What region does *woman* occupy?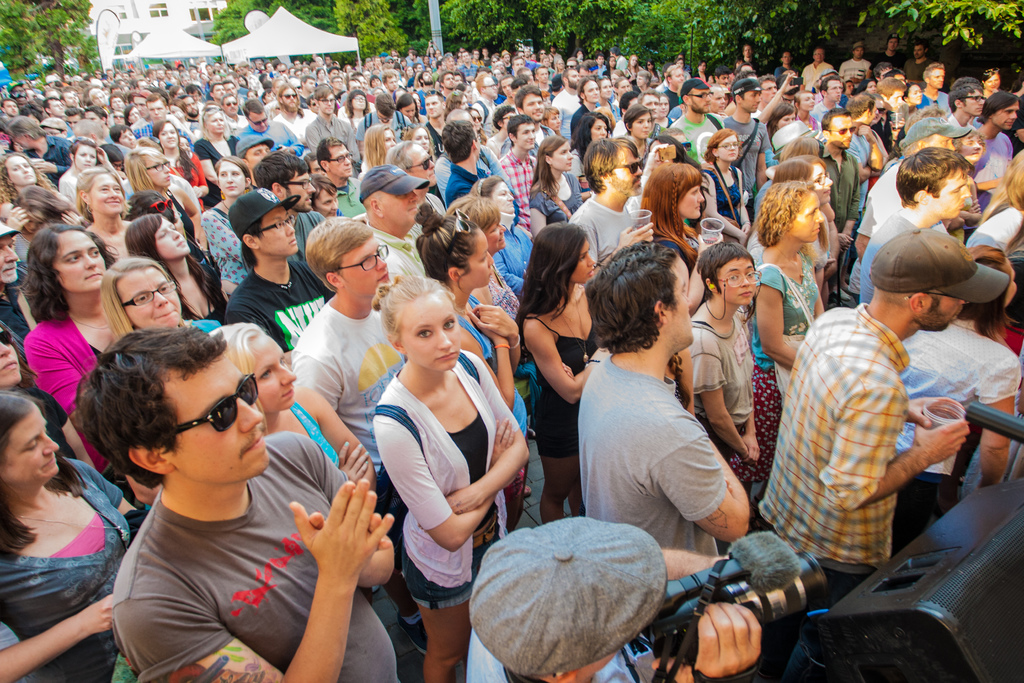
{"left": 792, "top": 89, "right": 828, "bottom": 128}.
